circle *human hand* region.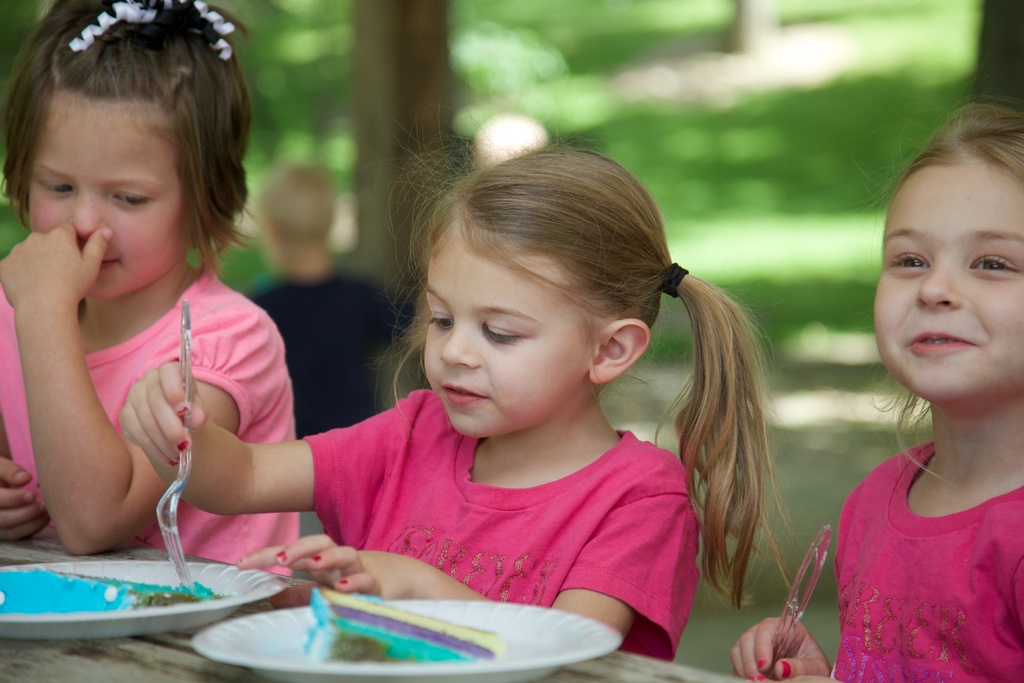
Region: BBox(234, 532, 413, 600).
